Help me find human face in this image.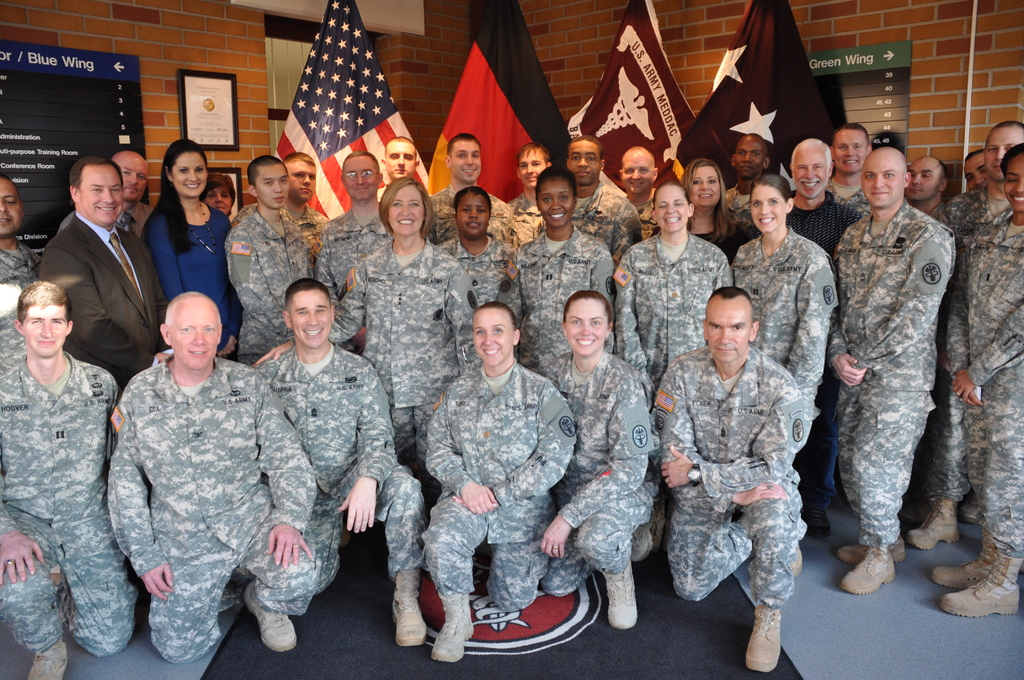
Found it: 0:177:25:238.
